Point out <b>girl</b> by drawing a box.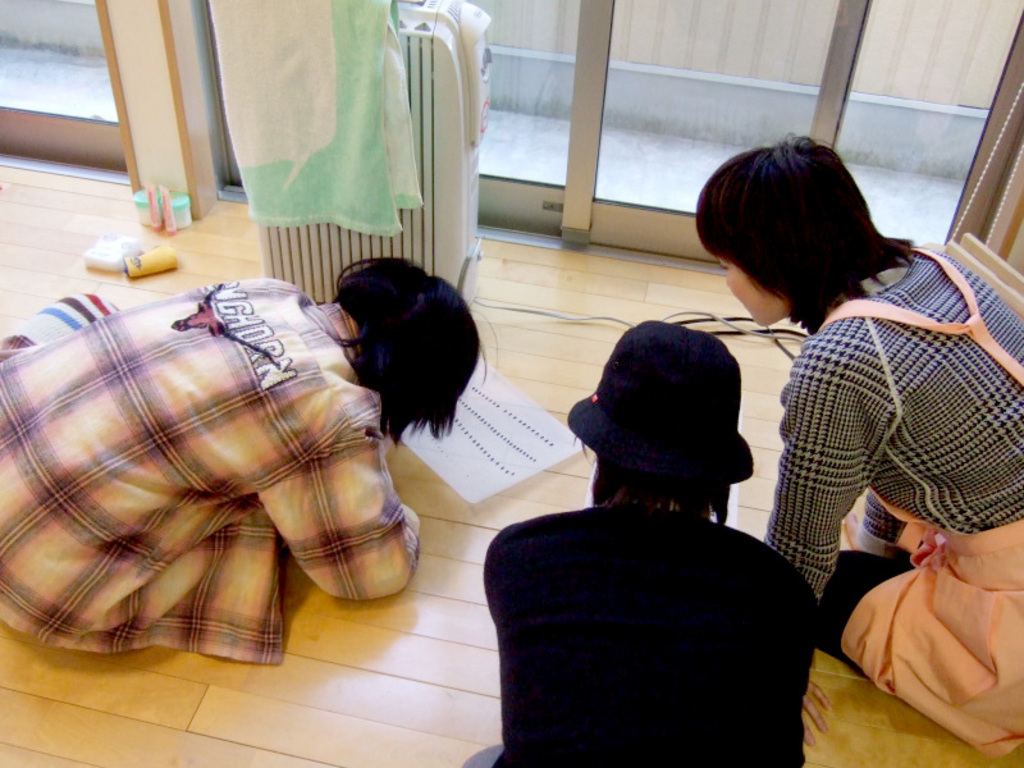
region(0, 255, 500, 654).
